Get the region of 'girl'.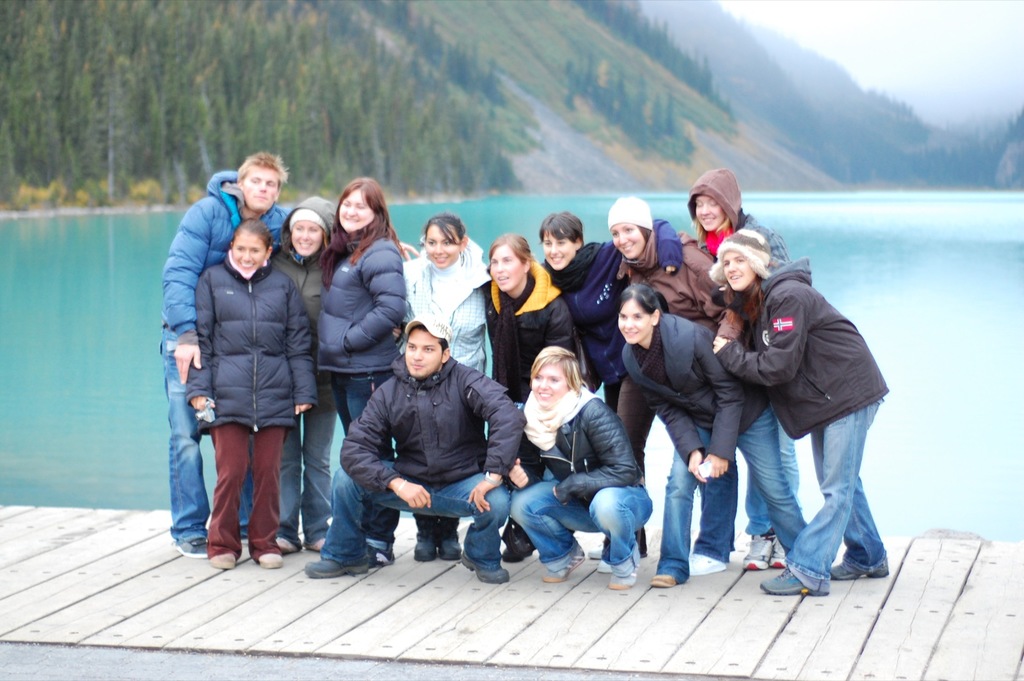
620,292,744,593.
